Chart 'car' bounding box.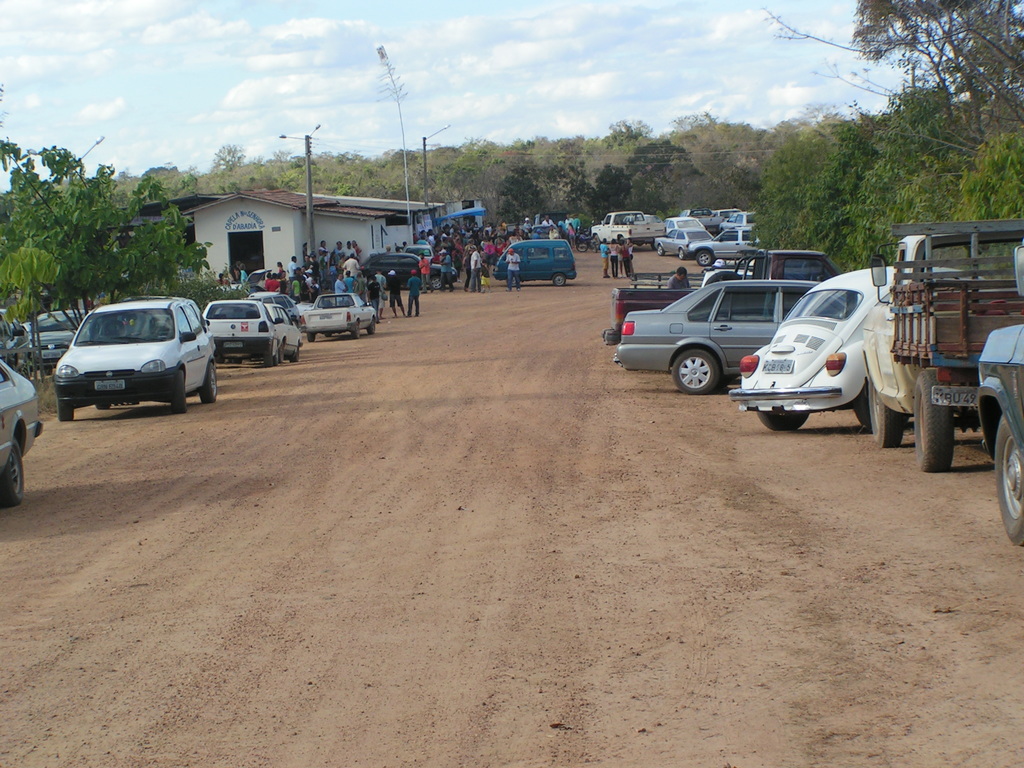
Charted: region(406, 241, 435, 266).
